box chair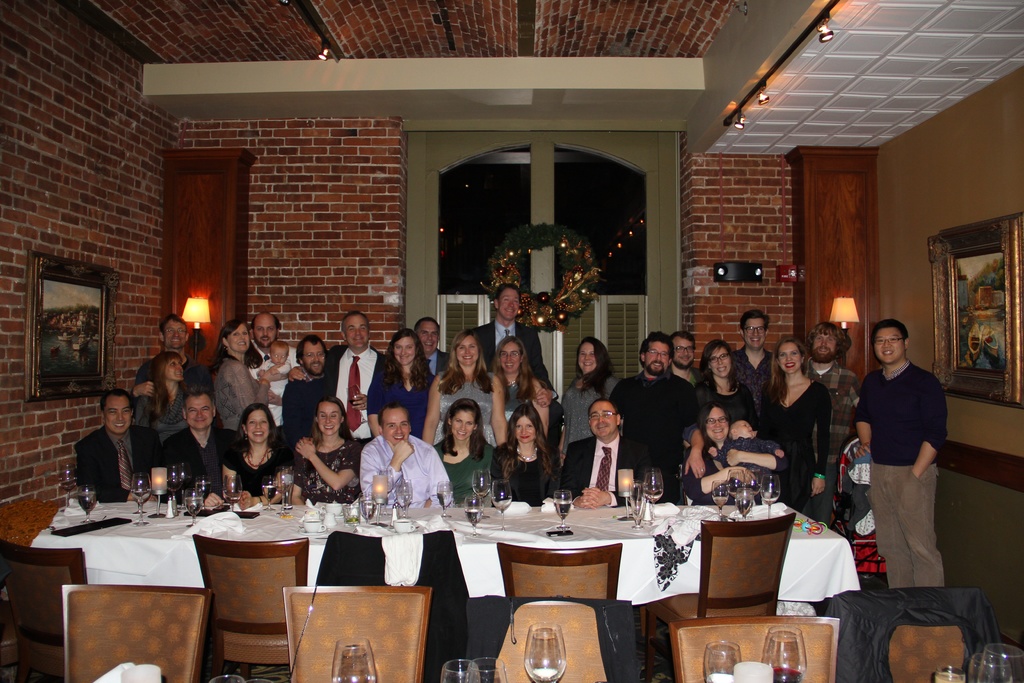
bbox=(319, 526, 467, 682)
